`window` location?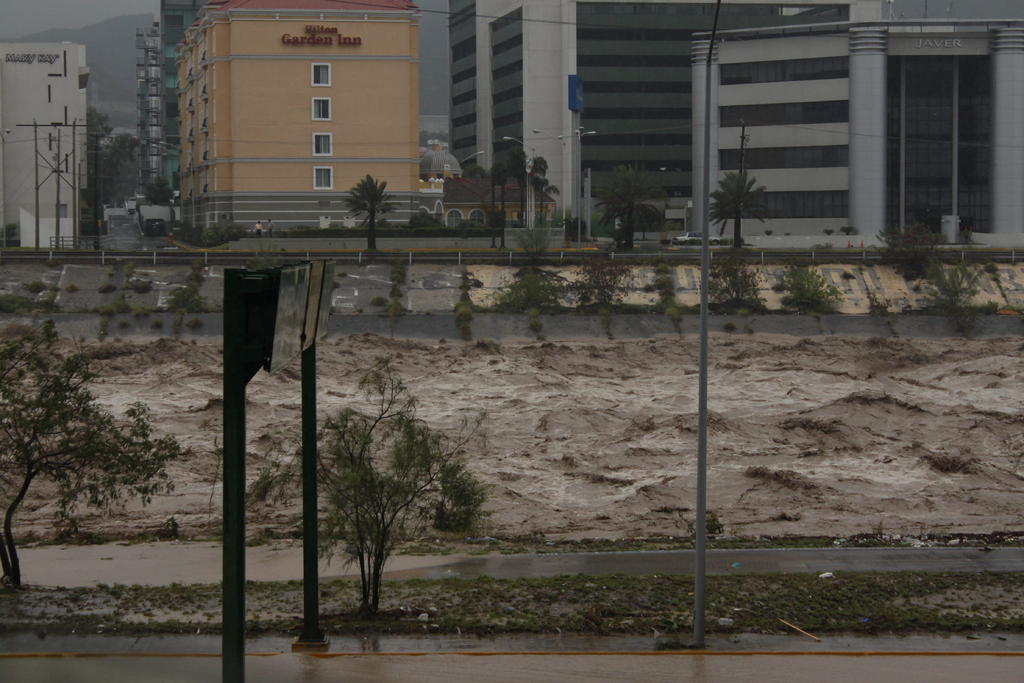
[490,111,522,129]
